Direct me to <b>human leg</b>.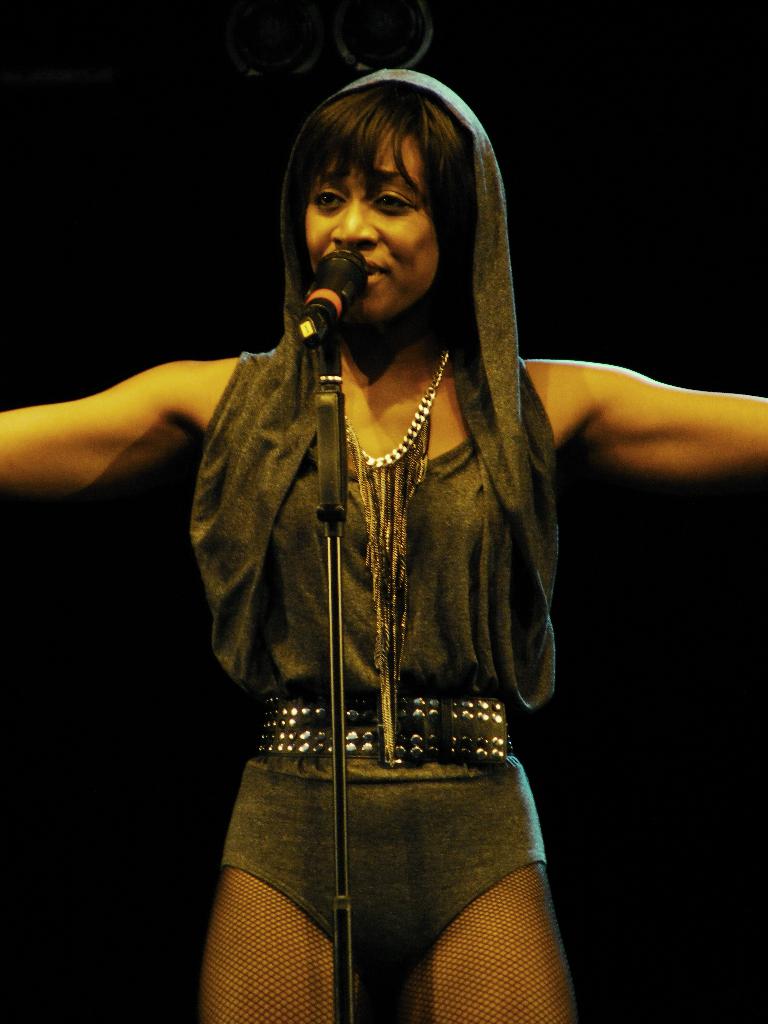
Direction: 399 861 576 1023.
